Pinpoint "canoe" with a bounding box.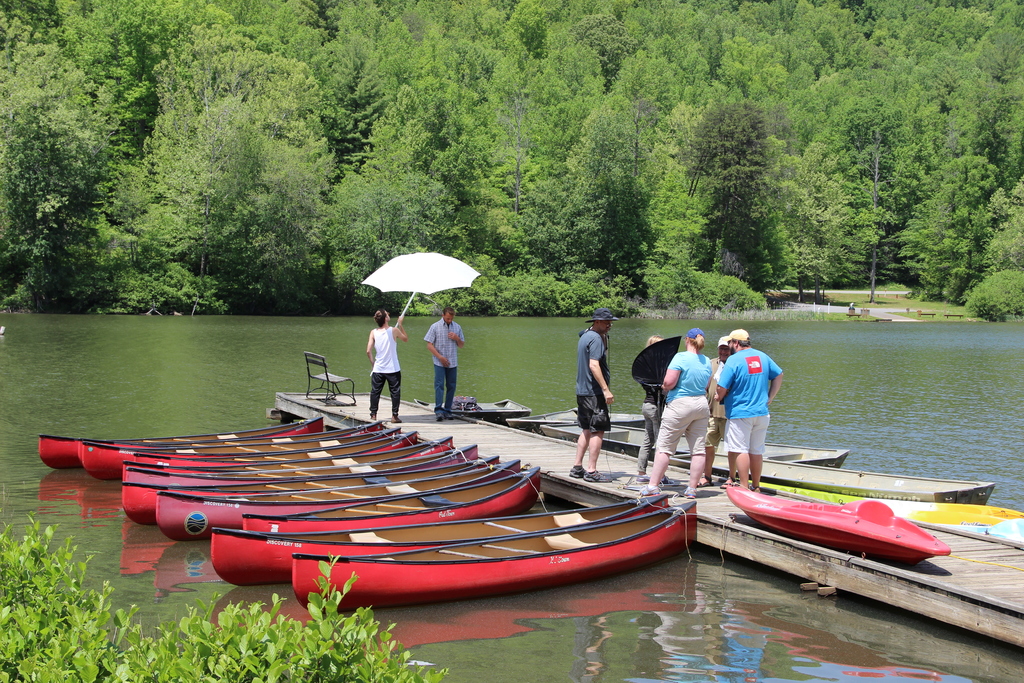
(x1=532, y1=424, x2=857, y2=457).
